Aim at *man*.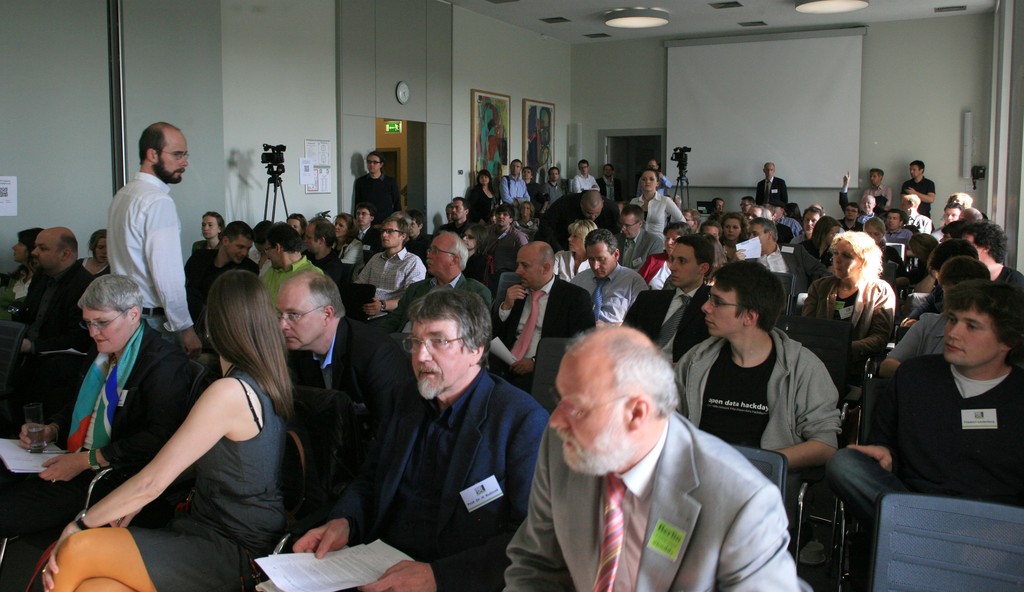
Aimed at region(540, 164, 571, 210).
